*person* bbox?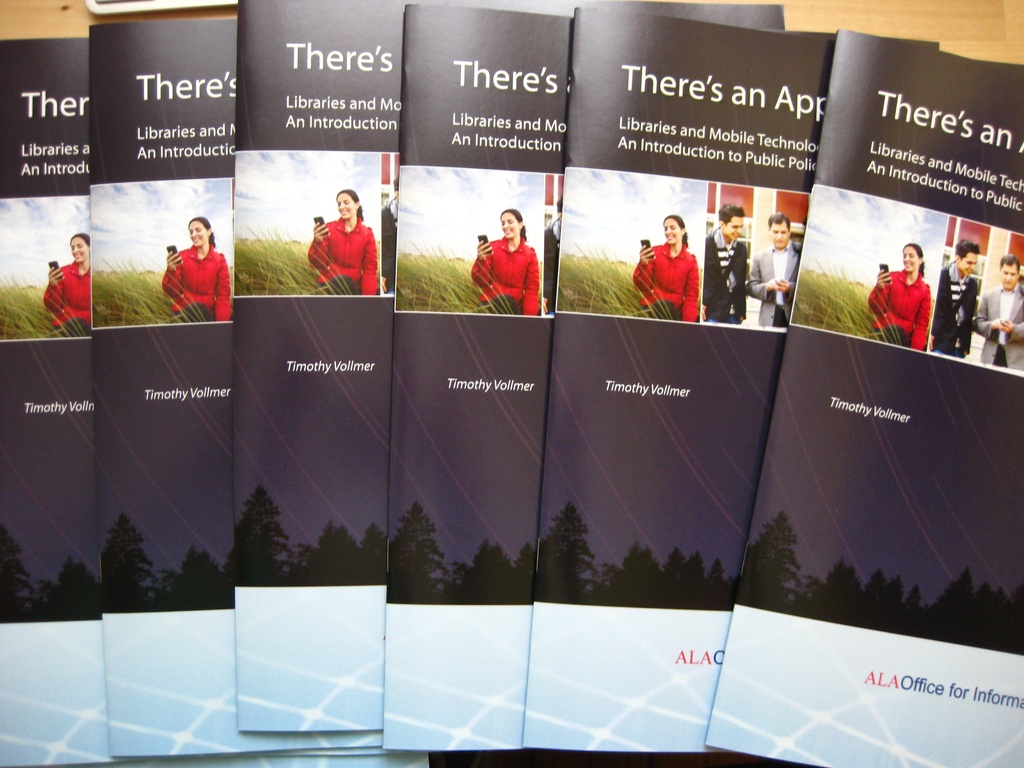
(x1=468, y1=209, x2=541, y2=321)
